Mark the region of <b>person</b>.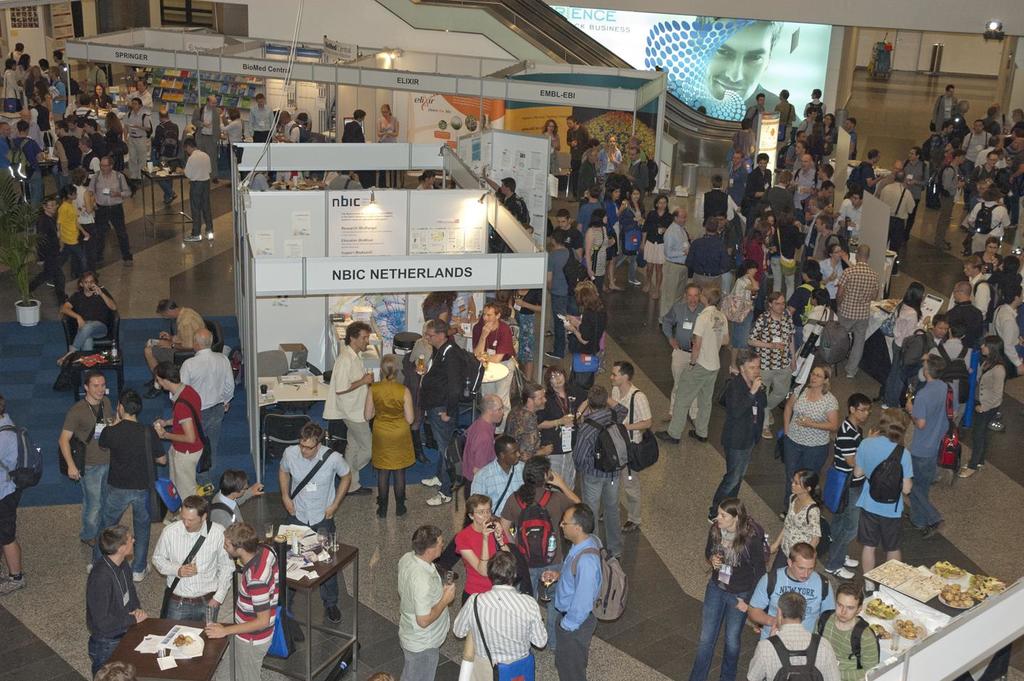
Region: (192,96,228,183).
